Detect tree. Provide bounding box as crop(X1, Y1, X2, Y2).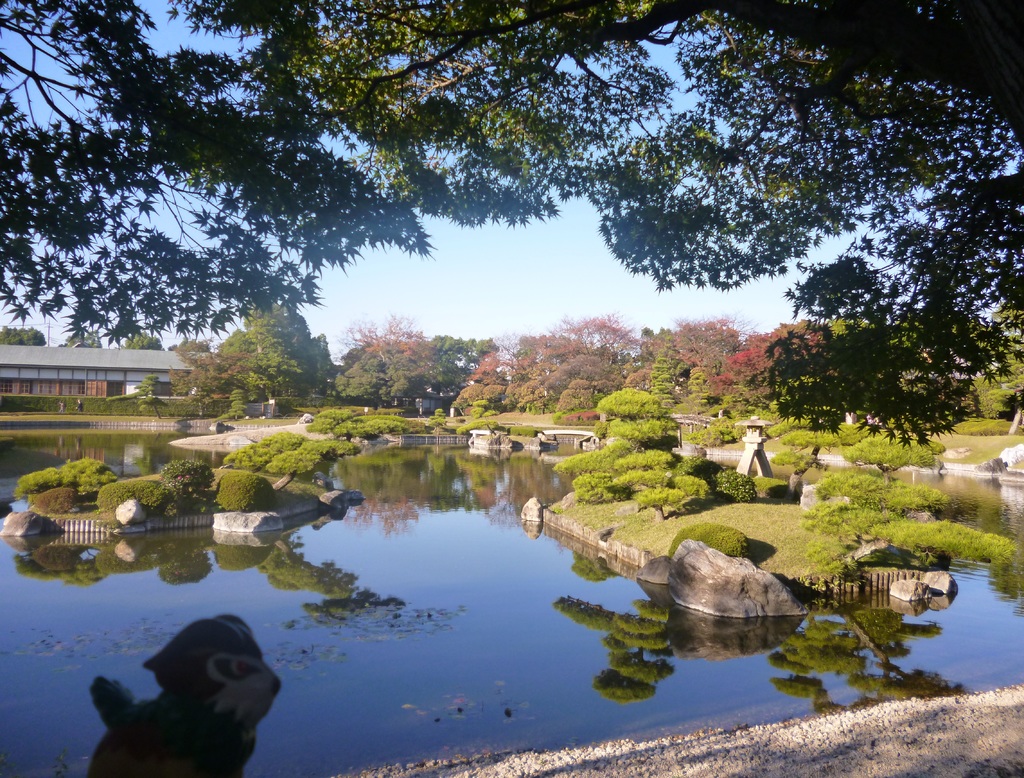
crop(335, 347, 369, 374).
